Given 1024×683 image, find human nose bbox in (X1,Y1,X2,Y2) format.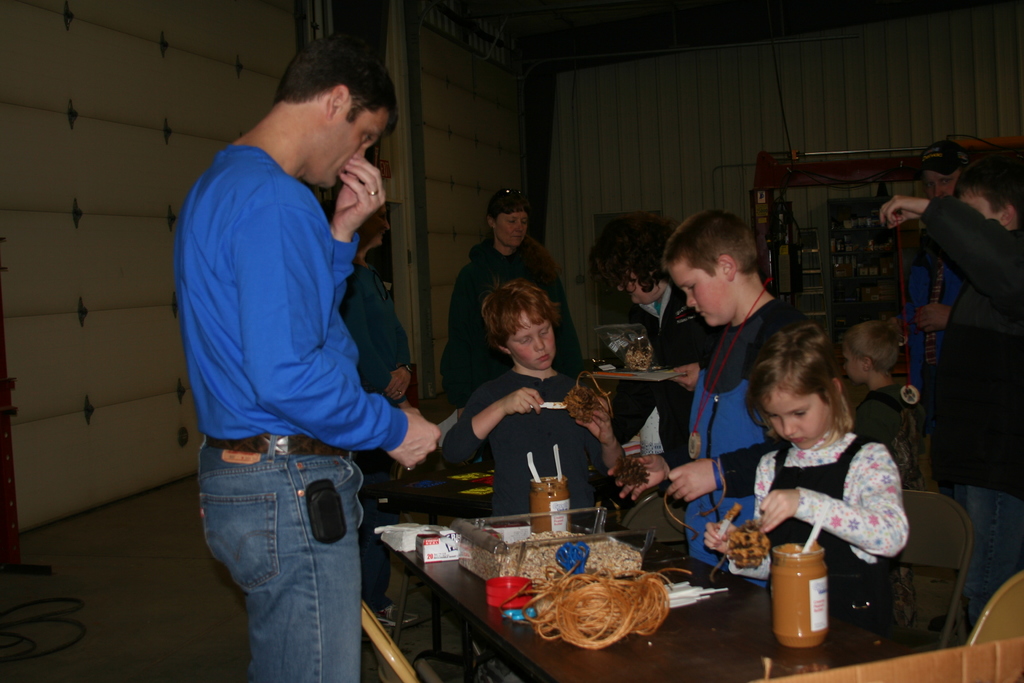
(618,277,625,290).
